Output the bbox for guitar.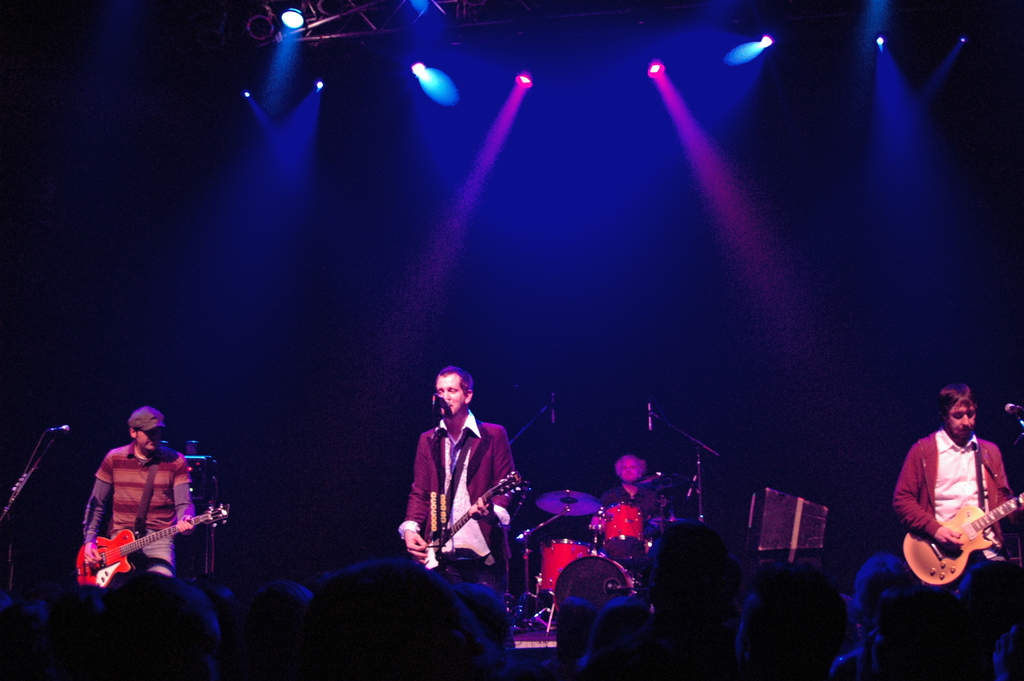
bbox(893, 479, 1023, 593).
